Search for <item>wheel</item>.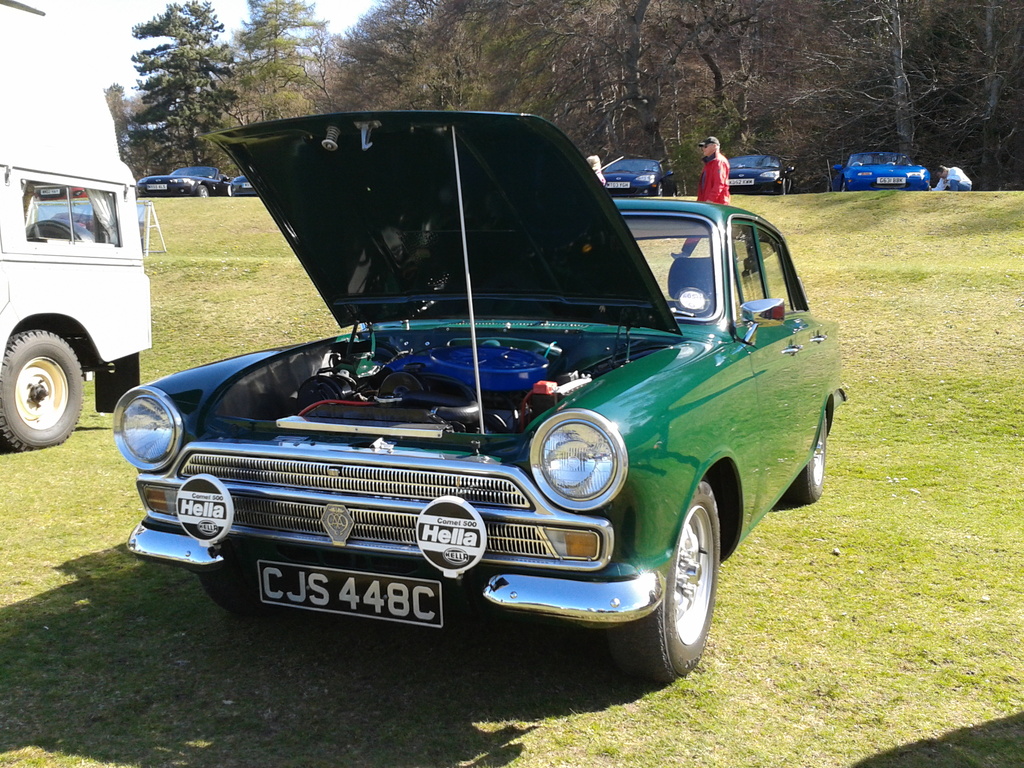
Found at <bbox>0, 331, 88, 452</bbox>.
